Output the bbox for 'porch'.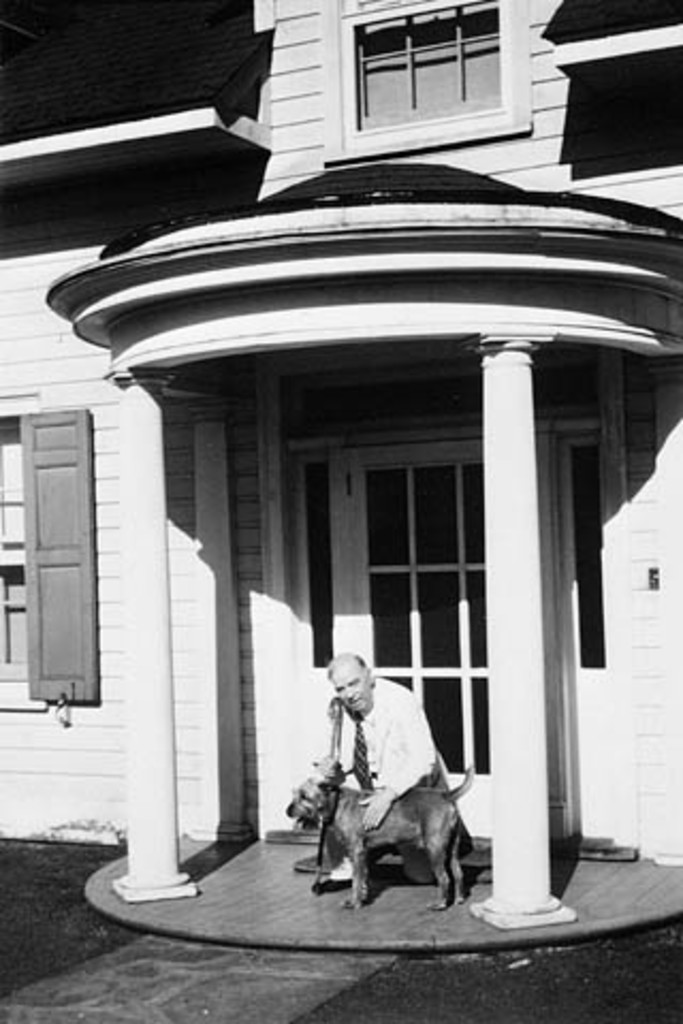
pyautogui.locateOnScreen(90, 821, 681, 956).
